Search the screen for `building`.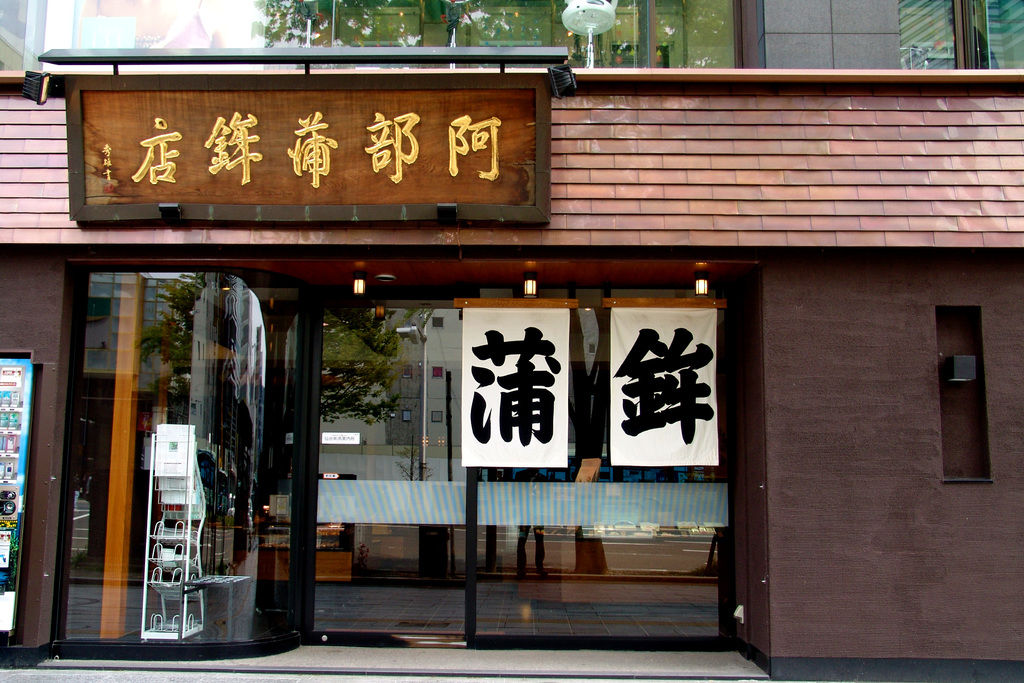
Found at <box>0,0,1023,682</box>.
